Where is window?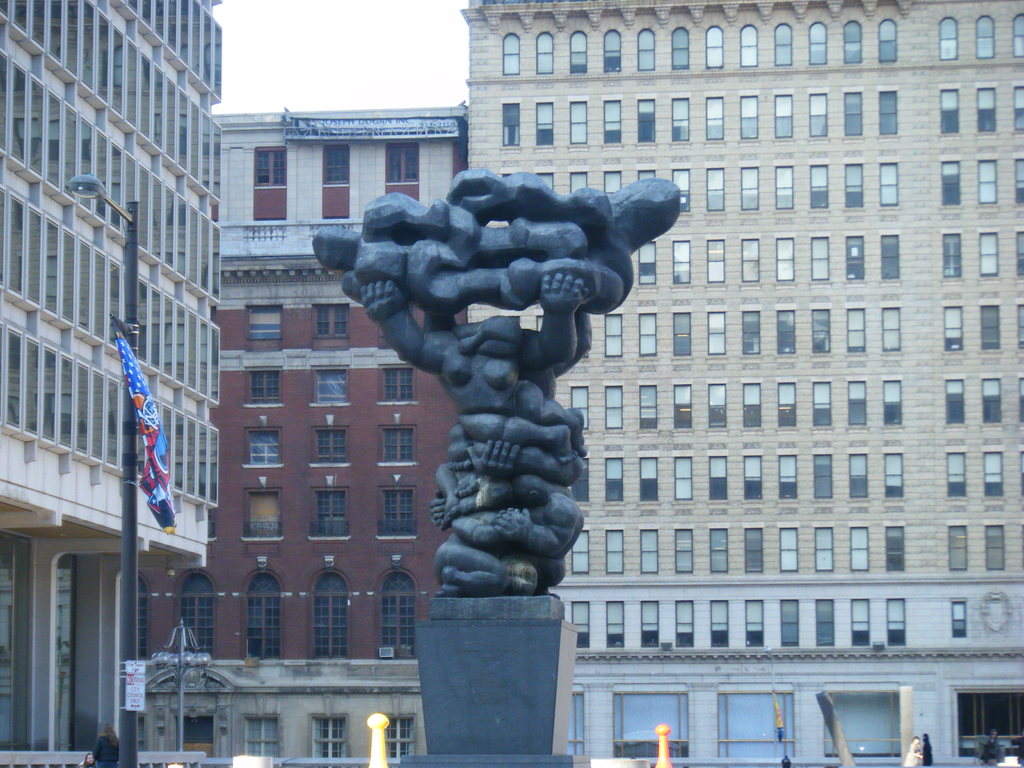
pyautogui.locateOnScreen(775, 234, 796, 284).
